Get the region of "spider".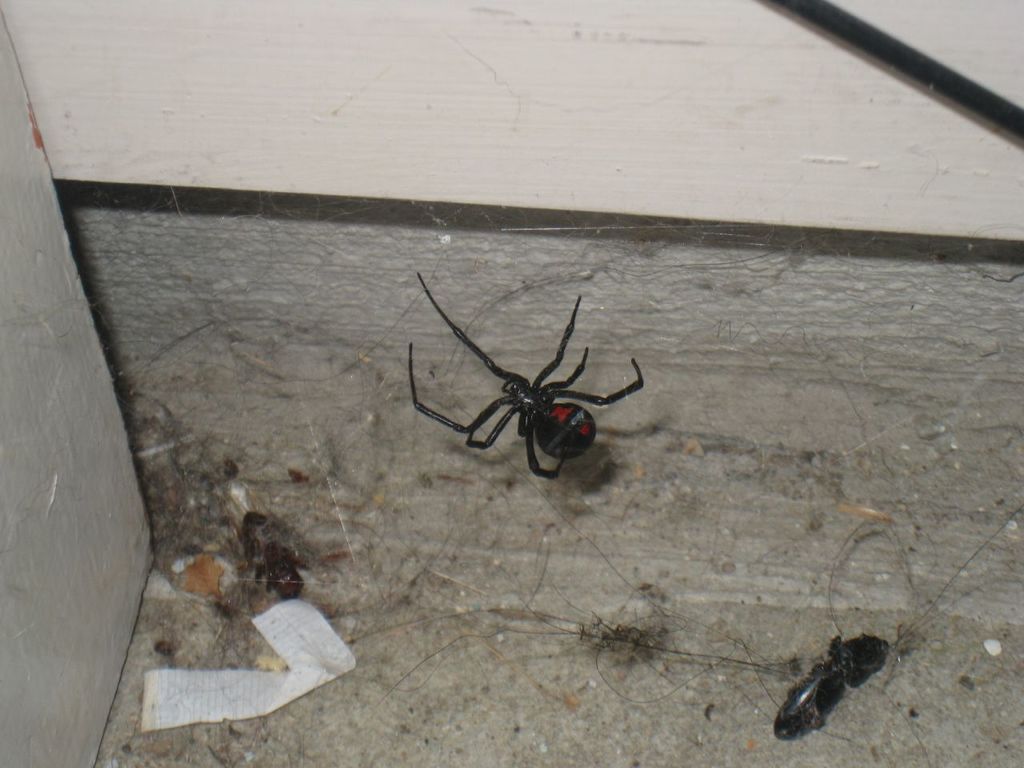
crop(403, 266, 649, 479).
